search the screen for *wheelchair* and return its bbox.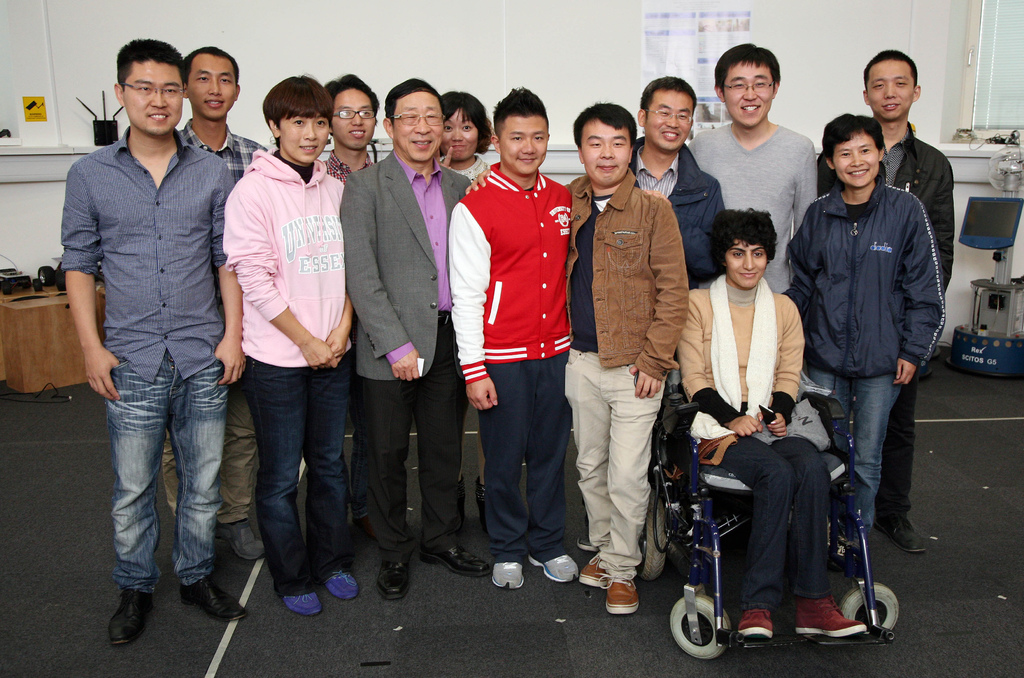
Found: [left=655, top=340, right=895, bottom=656].
